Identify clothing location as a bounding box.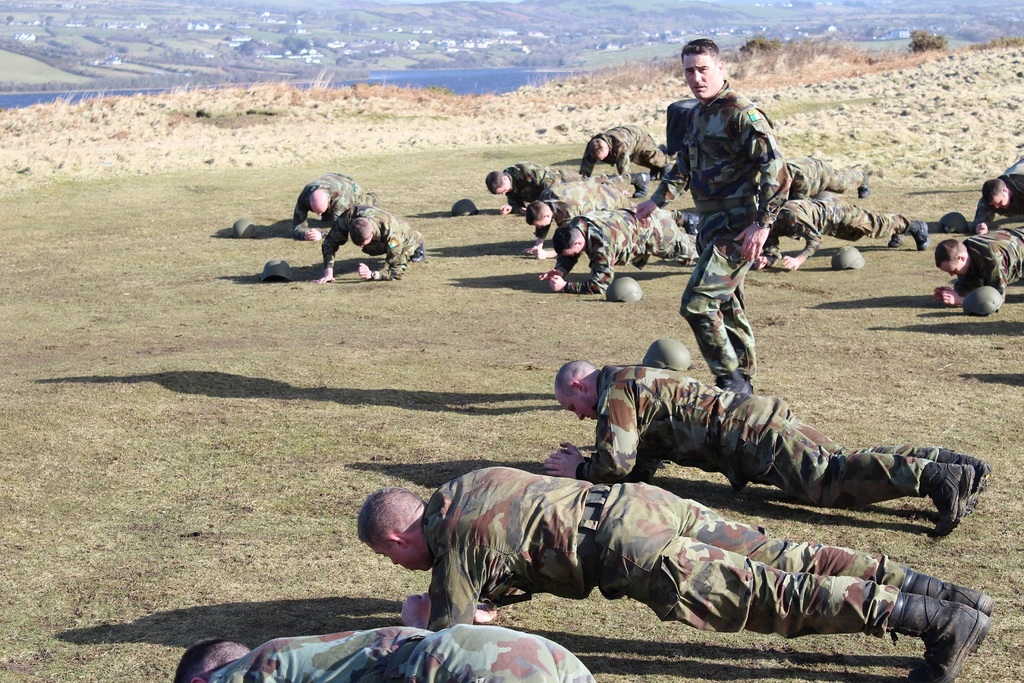
{"left": 551, "top": 206, "right": 711, "bottom": 301}.
